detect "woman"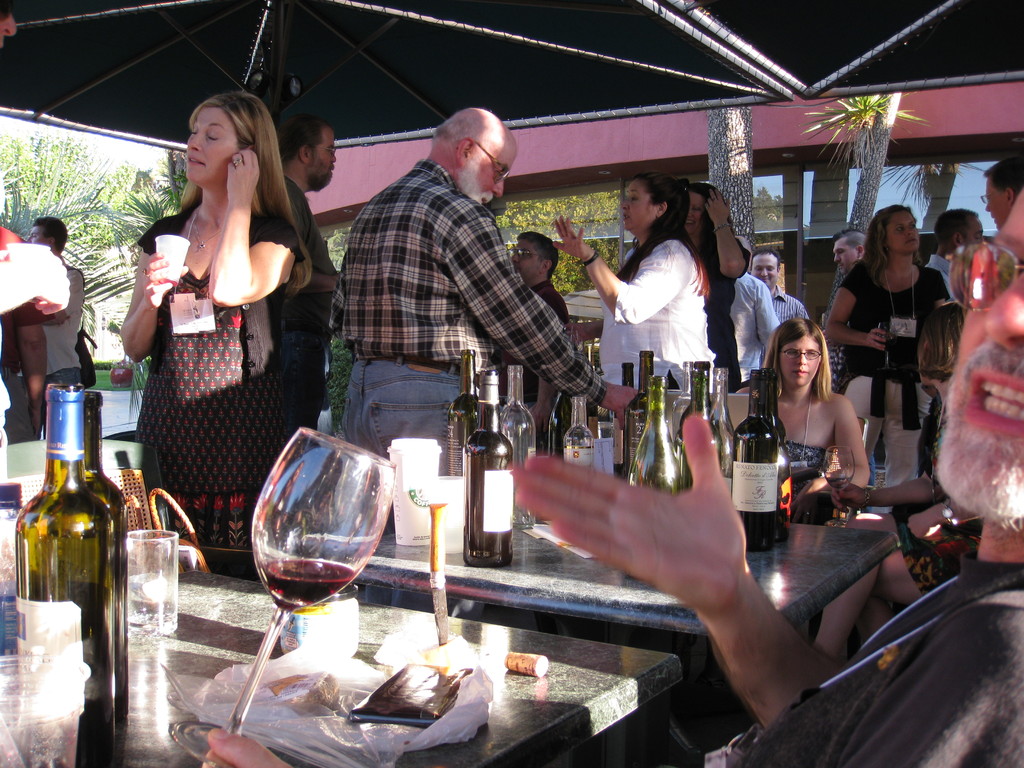
locate(550, 170, 716, 403)
